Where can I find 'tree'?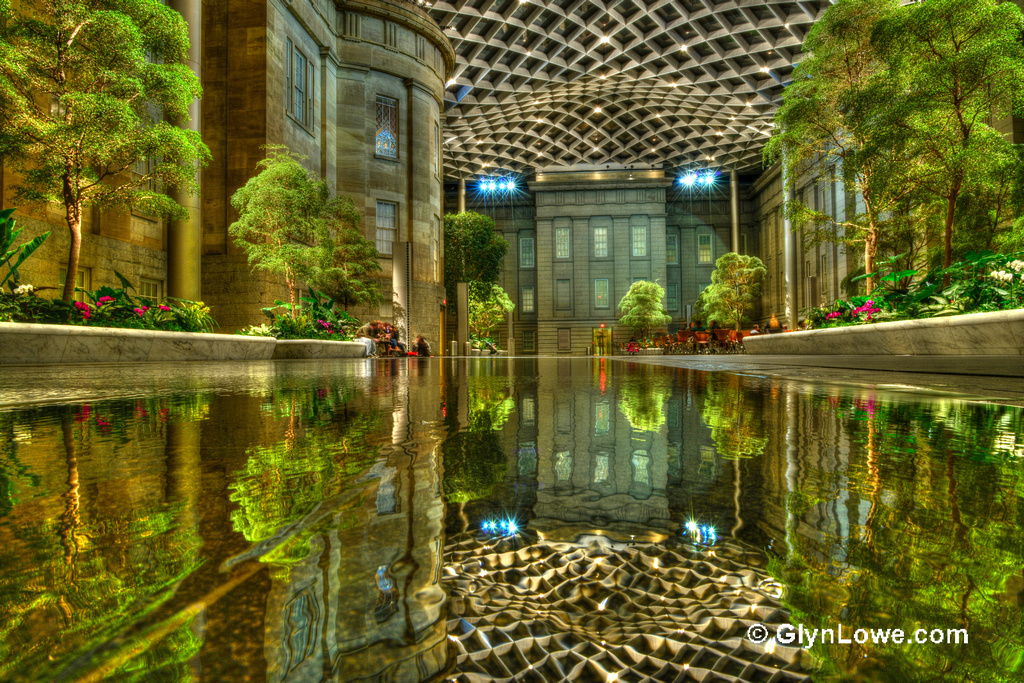
You can find it at 311,200,374,310.
